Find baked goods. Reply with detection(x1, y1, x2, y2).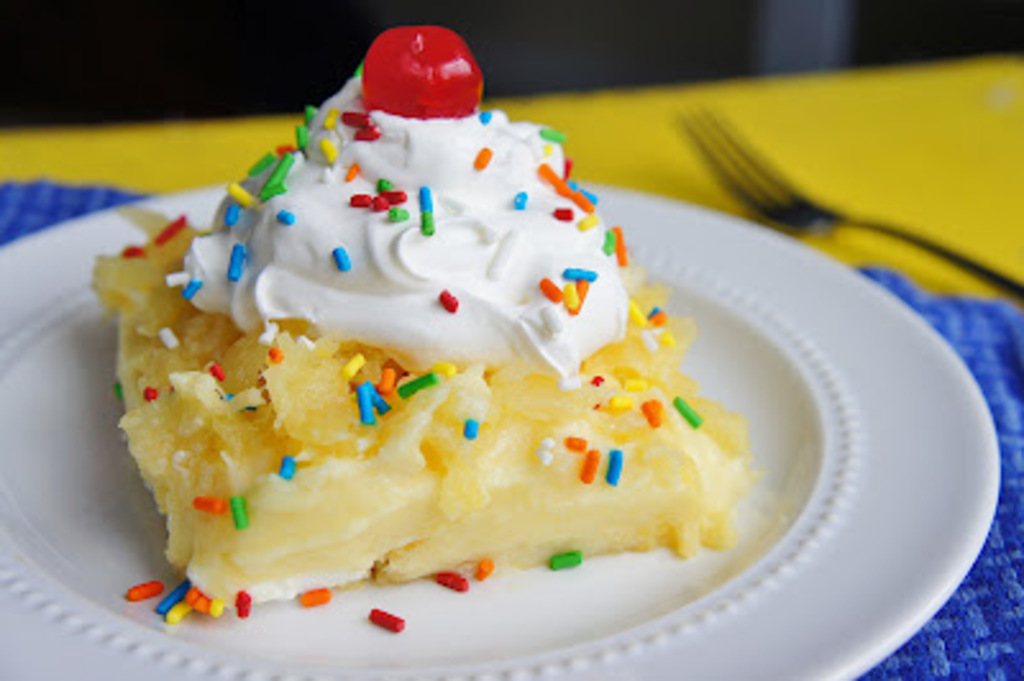
detection(87, 20, 758, 620).
